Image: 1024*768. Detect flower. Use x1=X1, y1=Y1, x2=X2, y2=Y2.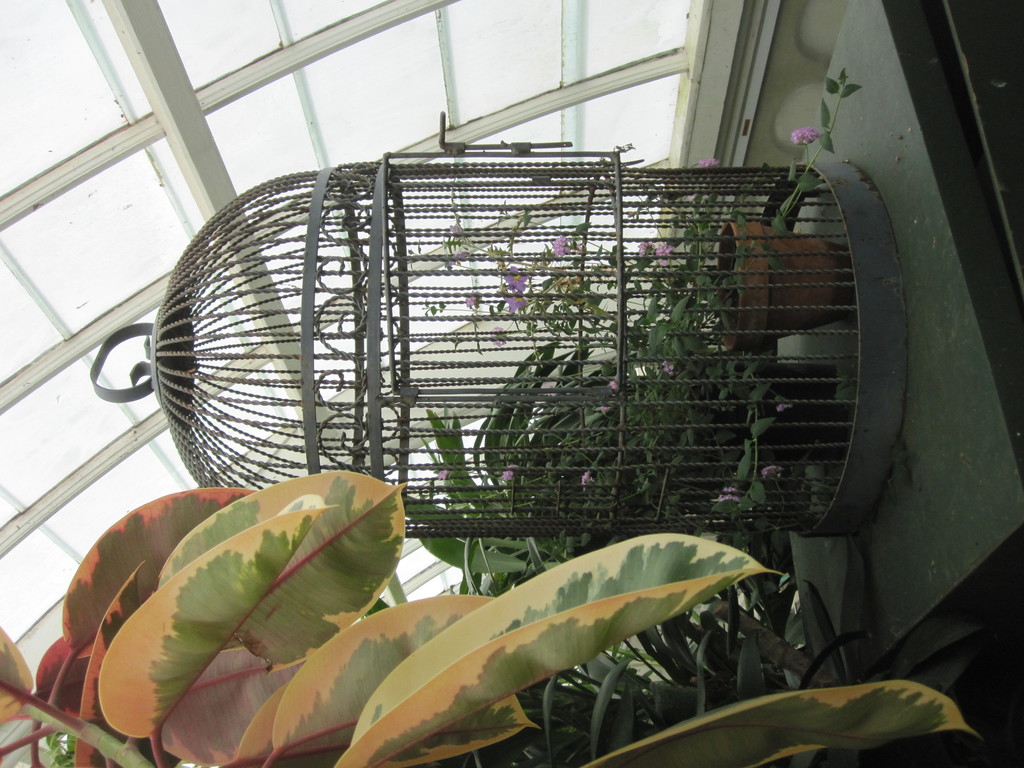
x1=578, y1=467, x2=593, y2=495.
